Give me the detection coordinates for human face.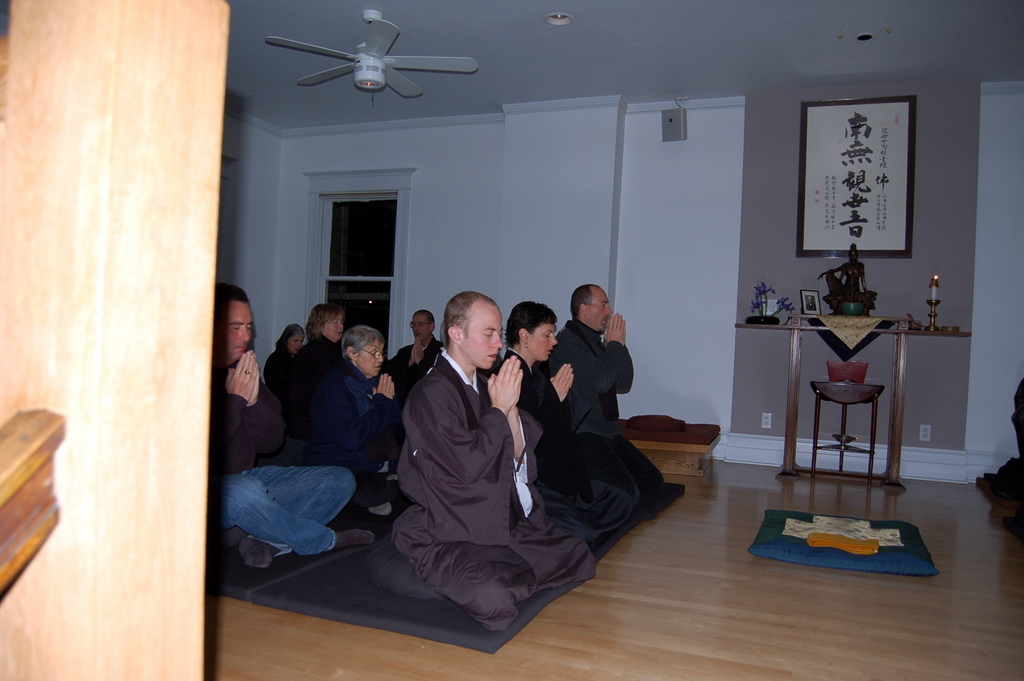
(229,303,254,362).
